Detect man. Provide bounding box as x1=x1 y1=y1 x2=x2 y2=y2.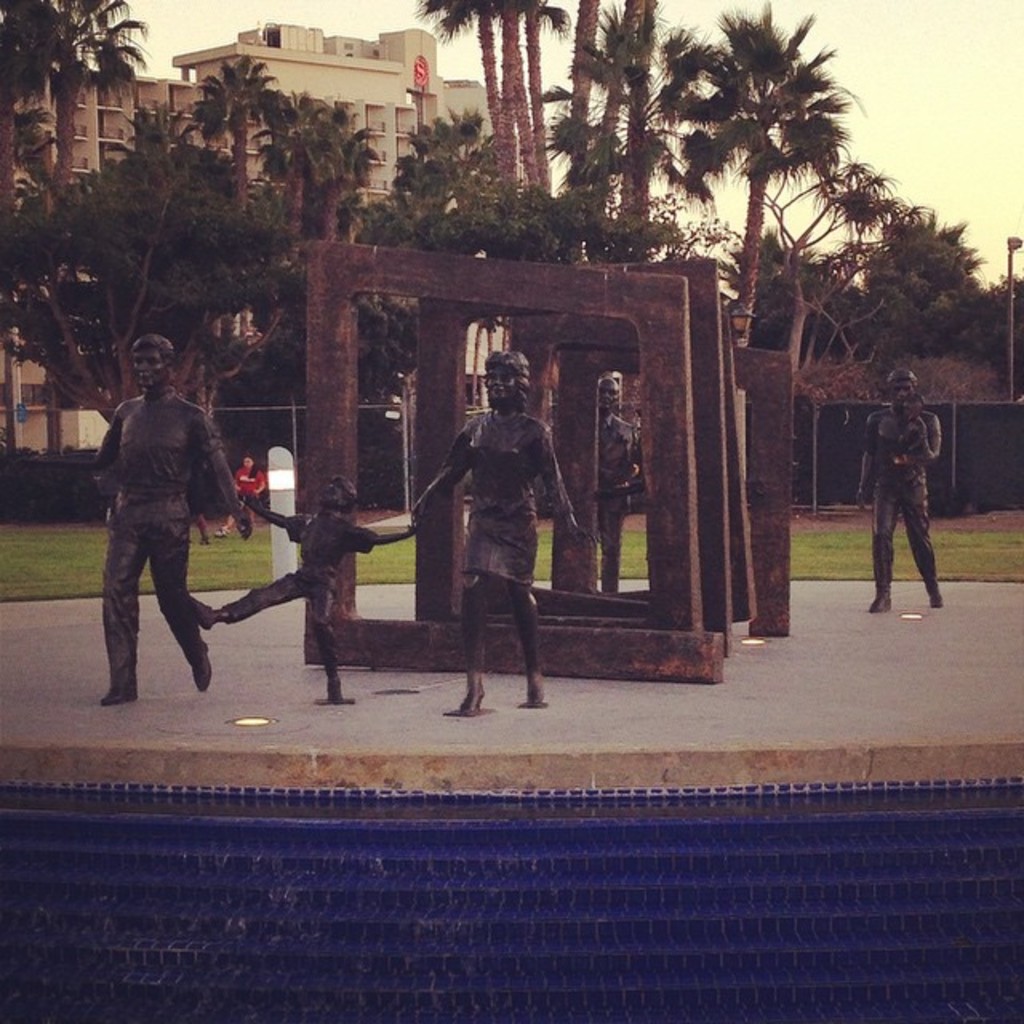
x1=850 y1=358 x2=963 y2=650.
